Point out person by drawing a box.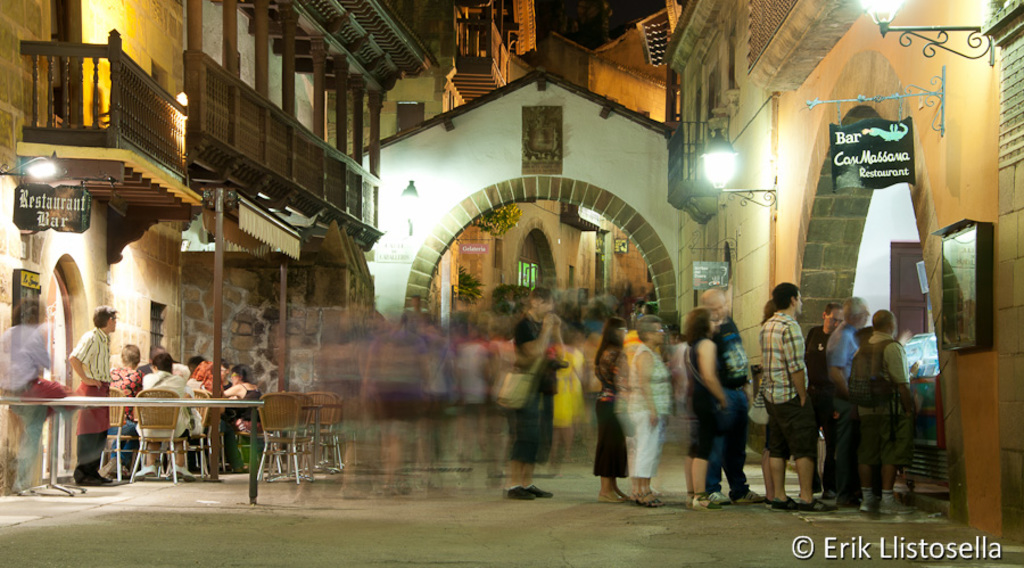
select_region(140, 346, 196, 479).
